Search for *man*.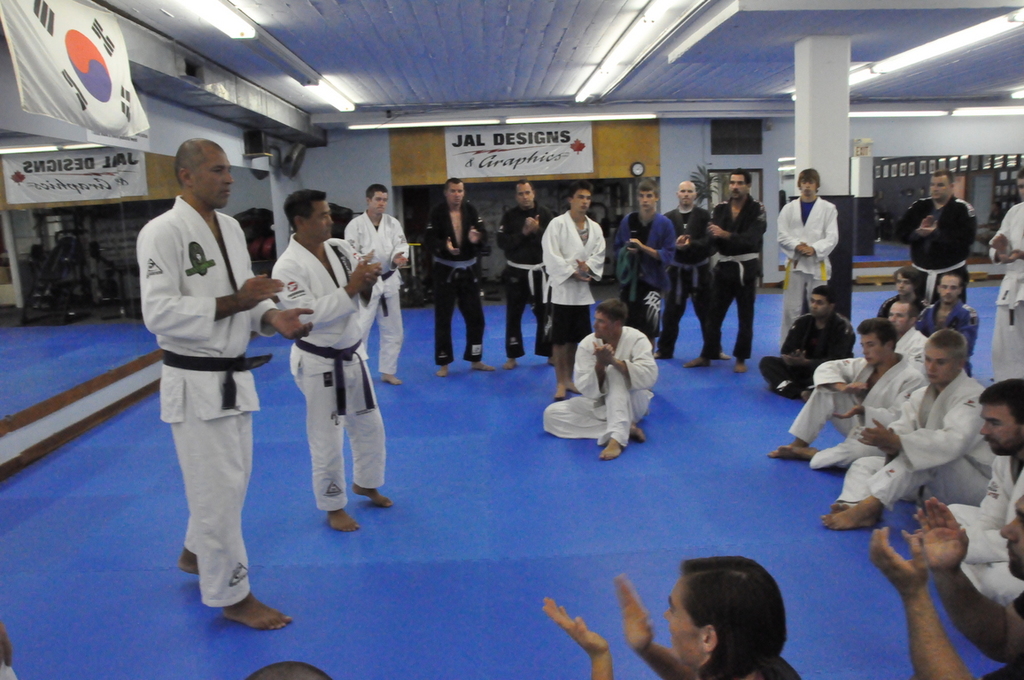
Found at bbox=[896, 170, 975, 305].
